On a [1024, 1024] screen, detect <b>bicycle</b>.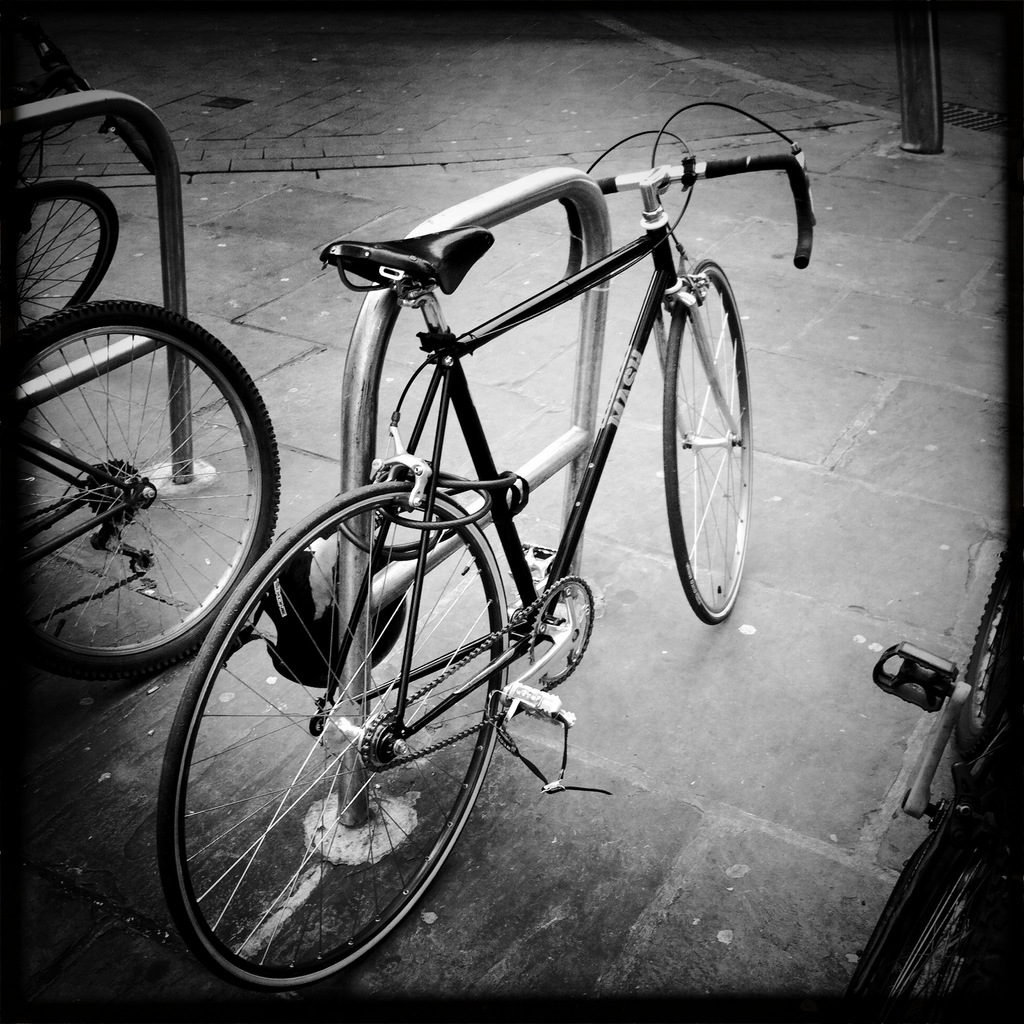
<region>0, 295, 294, 694</region>.
